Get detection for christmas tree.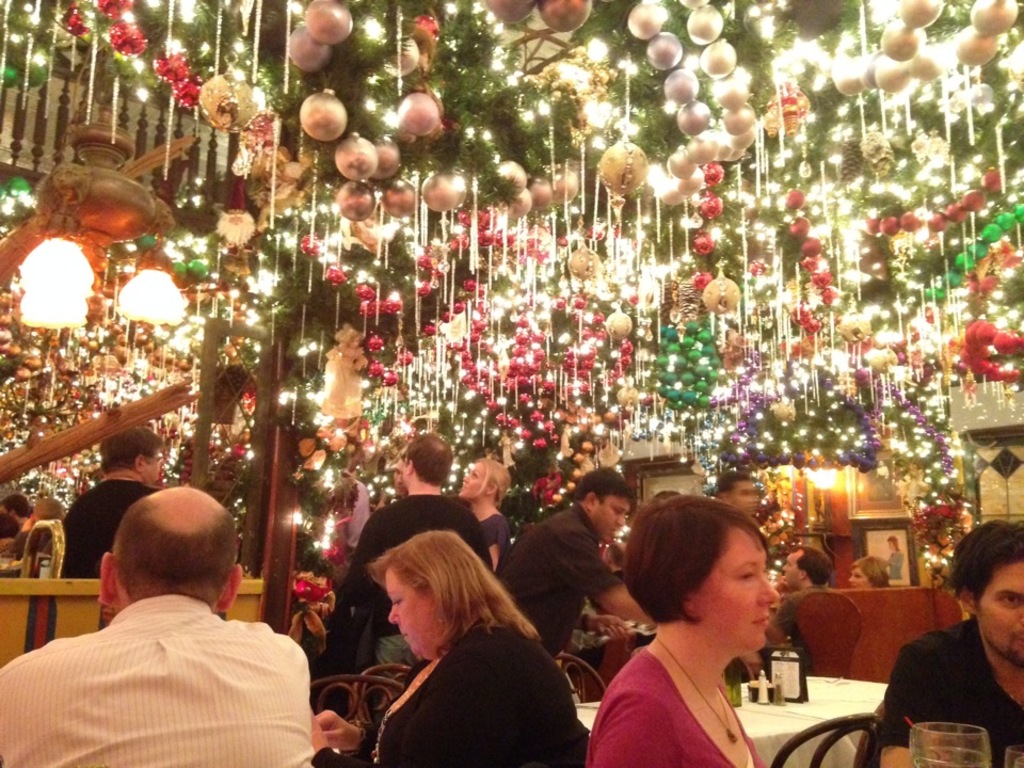
Detection: bbox=[0, 0, 1023, 544].
